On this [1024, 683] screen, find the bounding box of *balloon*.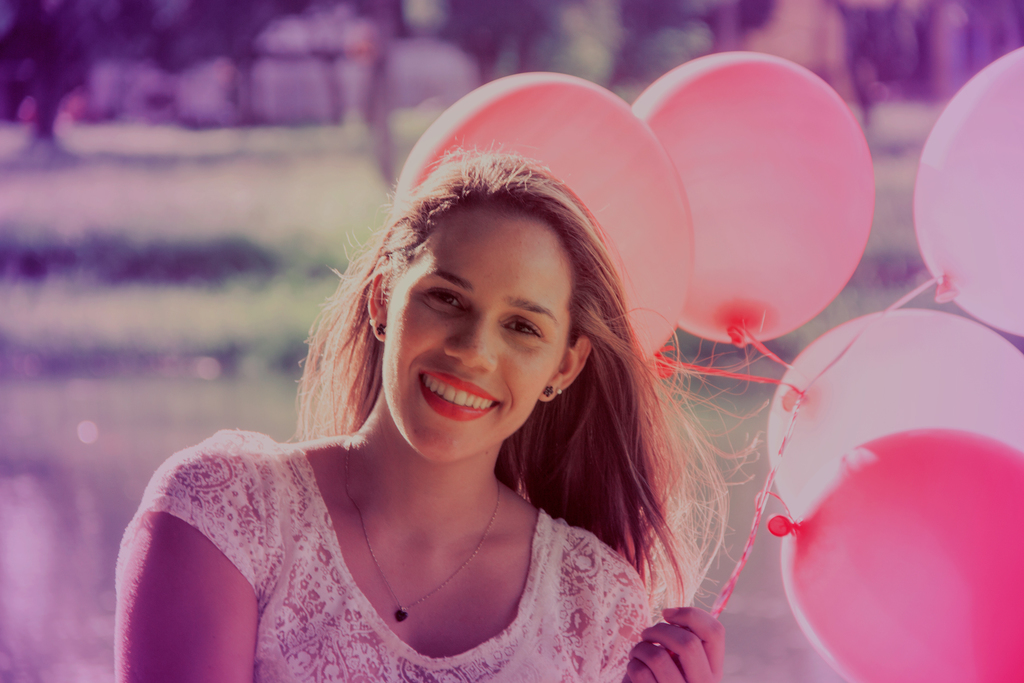
Bounding box: locate(392, 71, 695, 379).
